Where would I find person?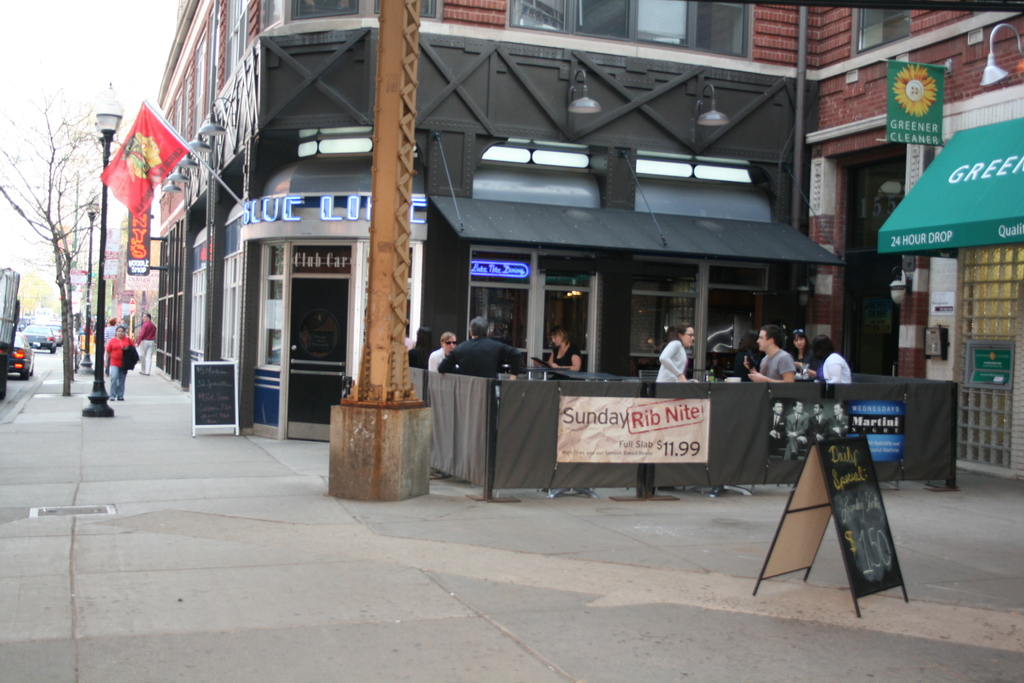
At [544,325,581,374].
